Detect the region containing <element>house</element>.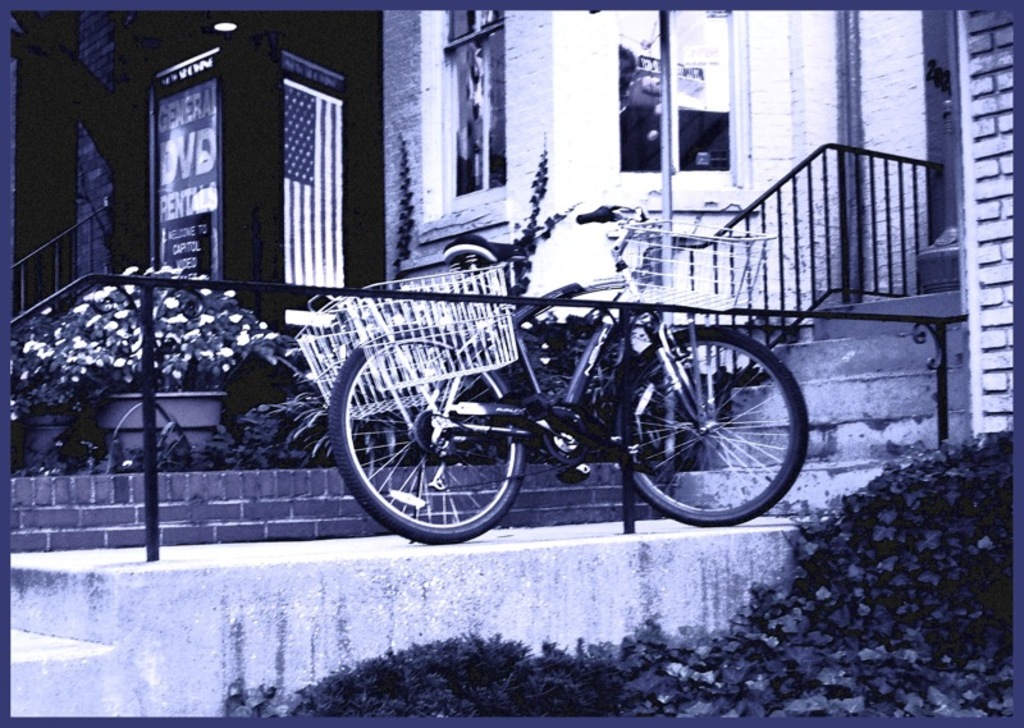
locate(378, 9, 1016, 508).
